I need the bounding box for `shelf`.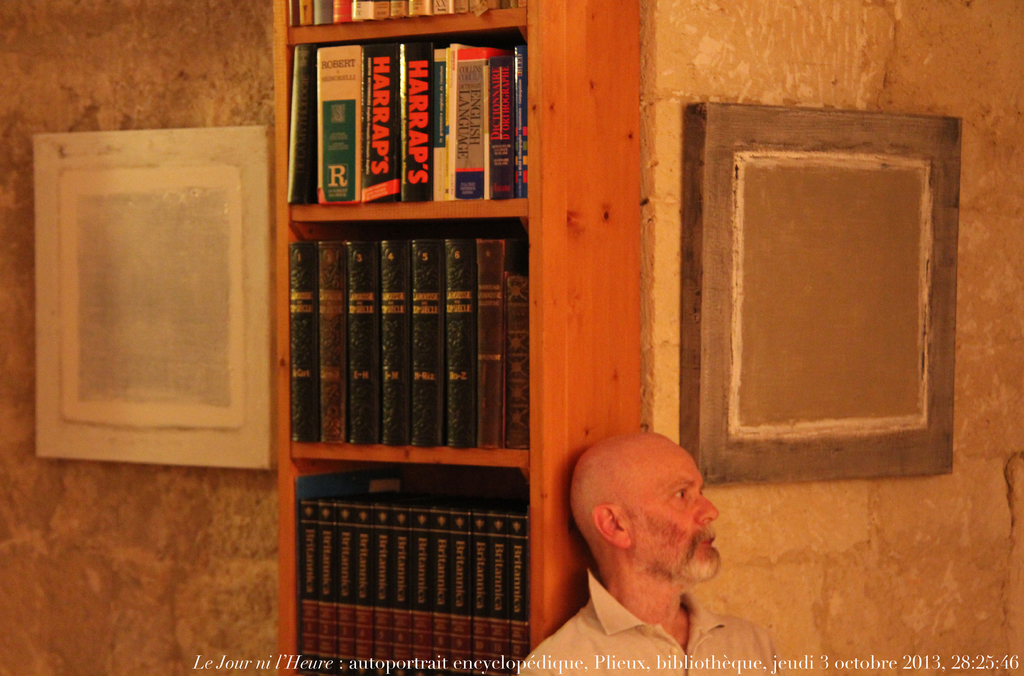
Here it is: 268:0:645:675.
